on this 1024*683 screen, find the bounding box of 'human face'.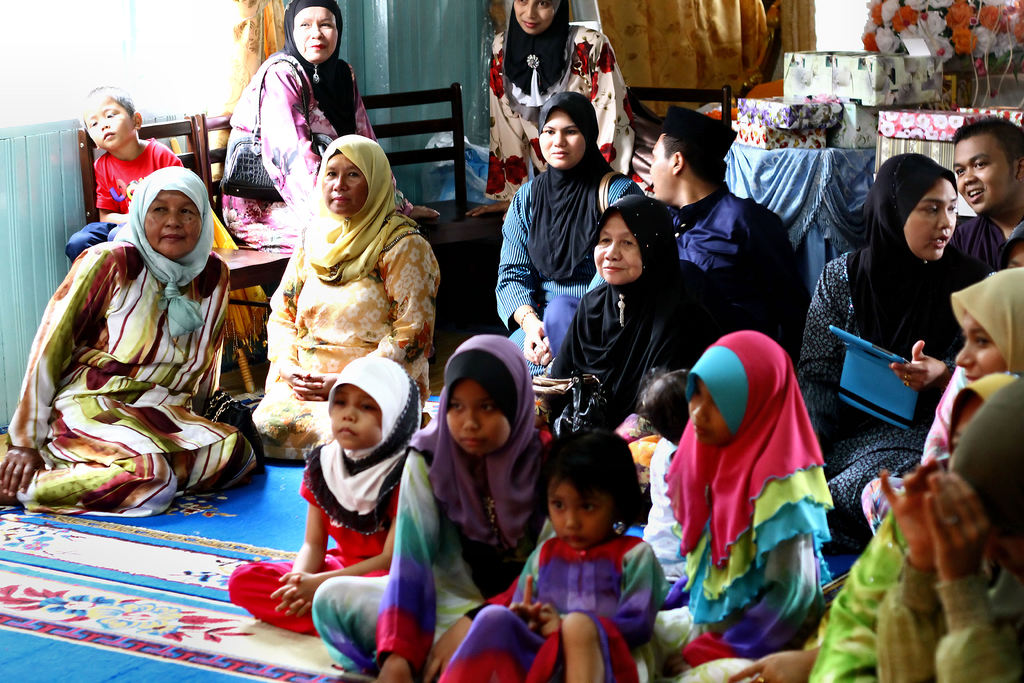
Bounding box: 647:136:675:199.
